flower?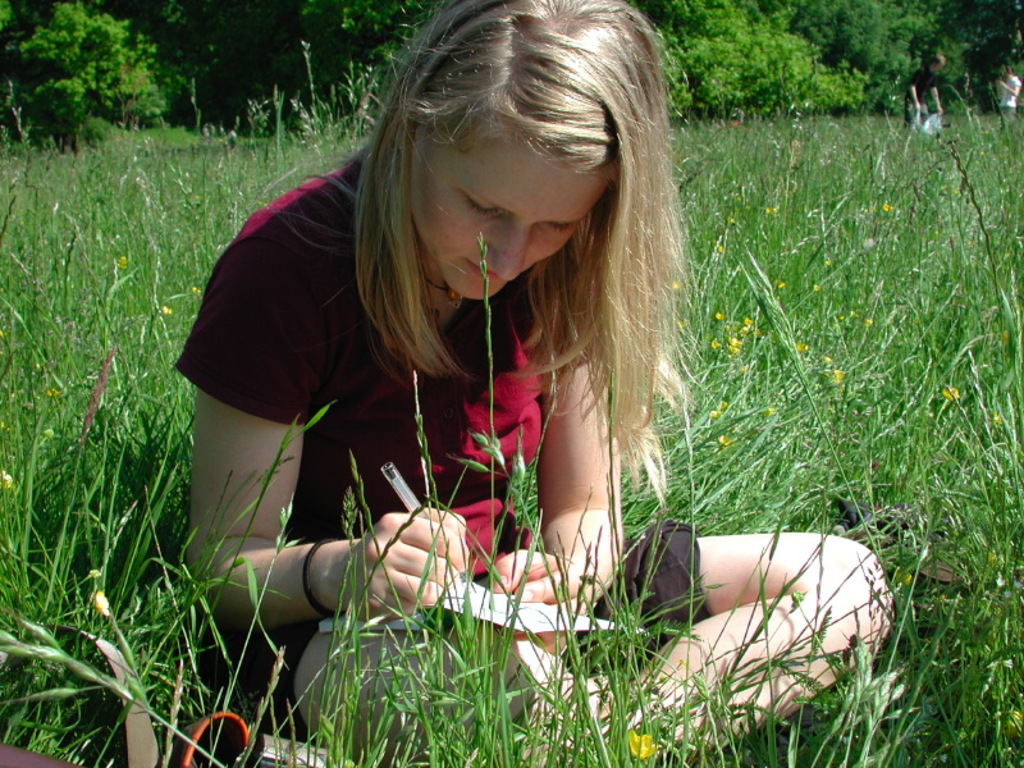
pyautogui.locateOnScreen(881, 204, 892, 214)
